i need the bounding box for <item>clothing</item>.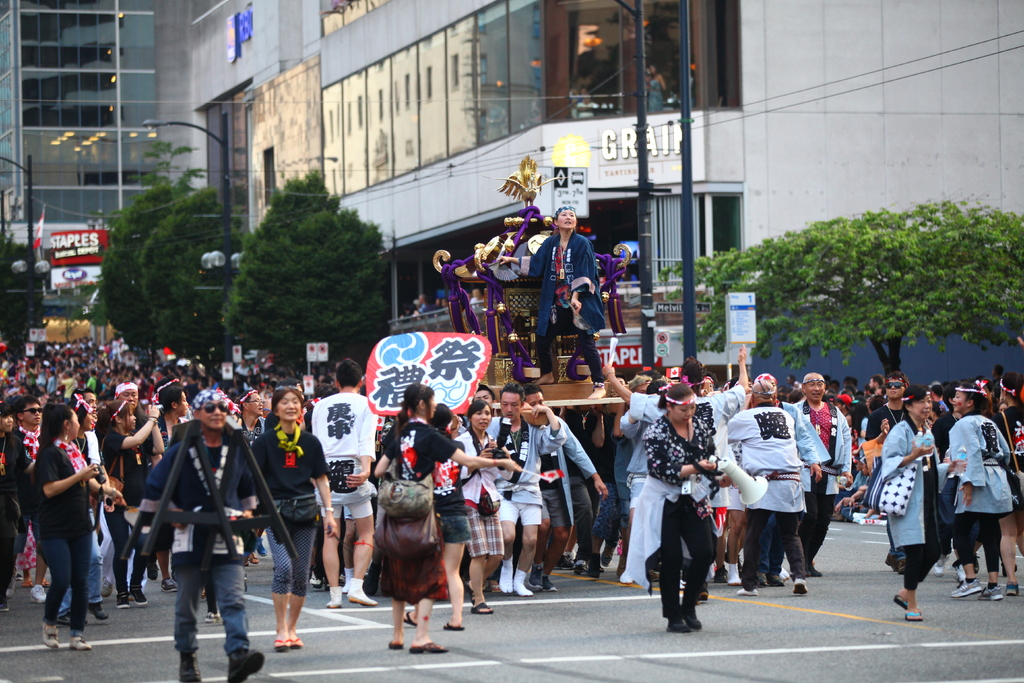
Here it is: 644,76,664,115.
